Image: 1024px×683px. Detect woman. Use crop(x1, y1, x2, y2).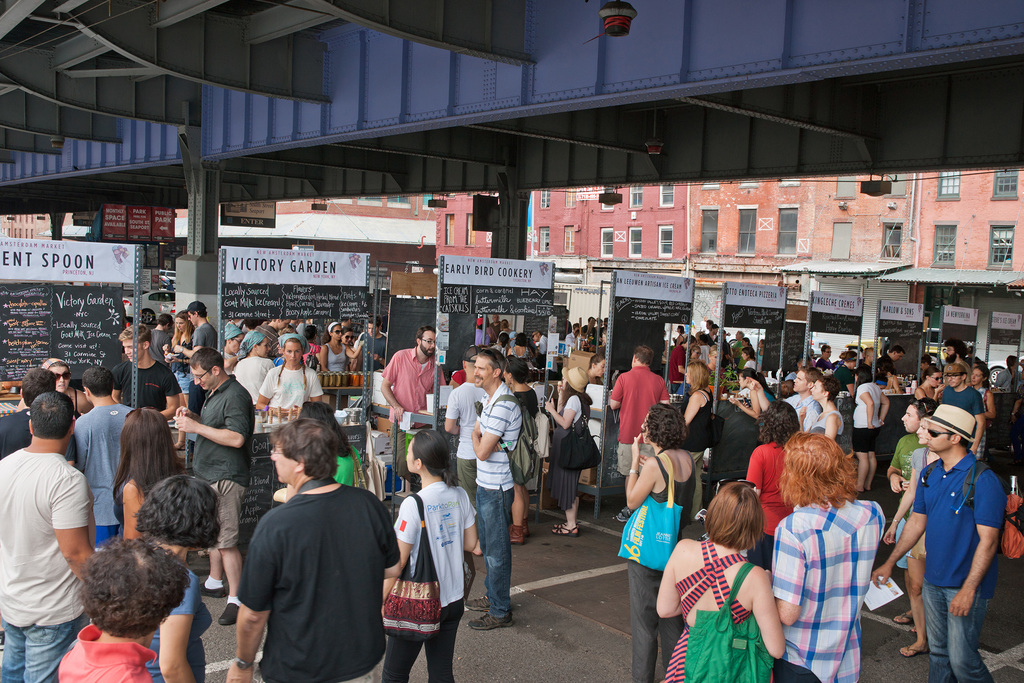
crop(318, 322, 360, 375).
